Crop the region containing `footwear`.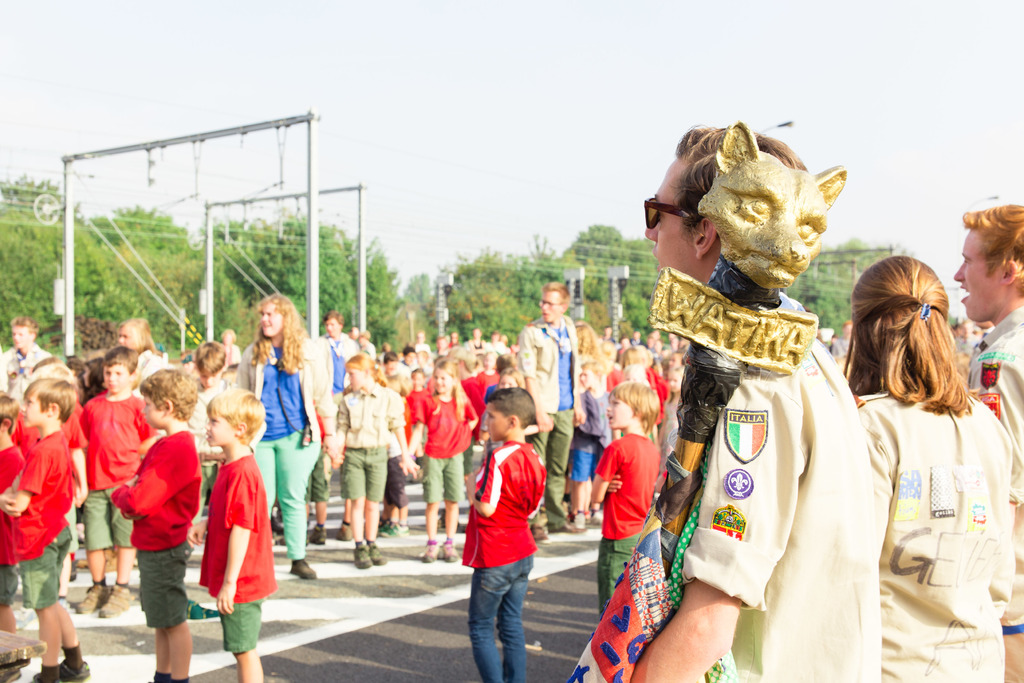
Crop region: (379,518,411,539).
